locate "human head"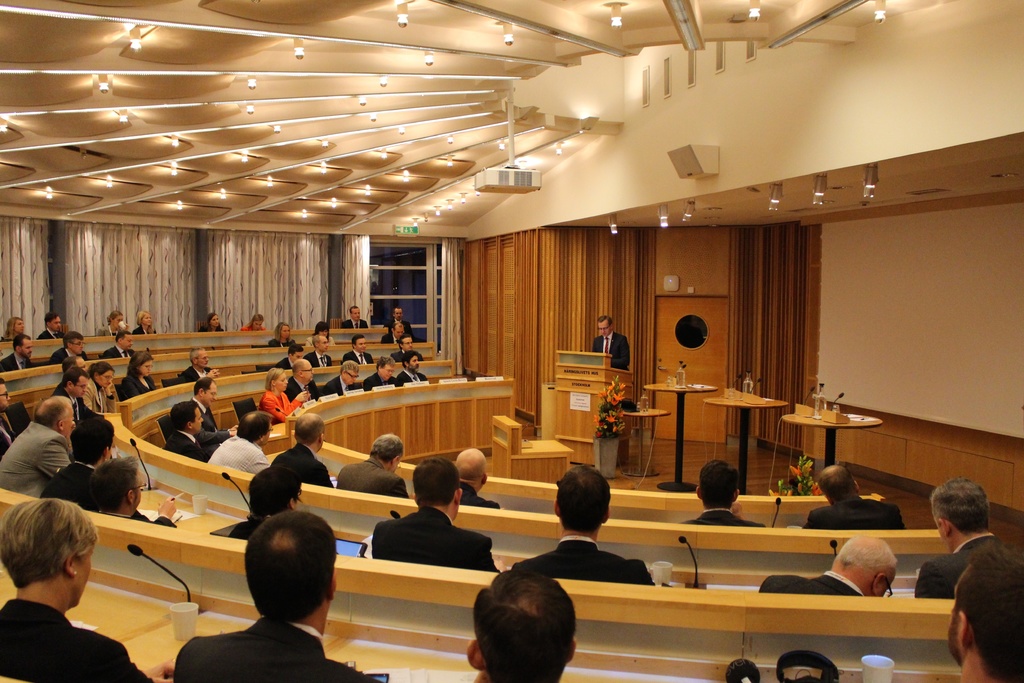
bbox=(400, 334, 414, 350)
